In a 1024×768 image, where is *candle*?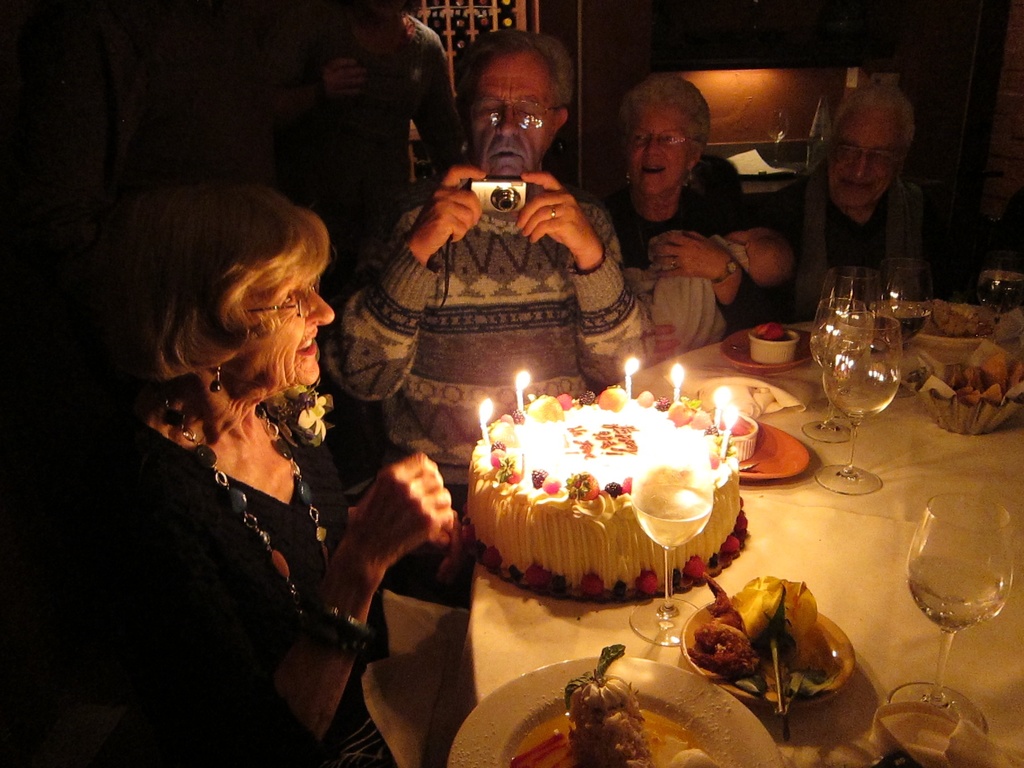
(722, 404, 737, 454).
